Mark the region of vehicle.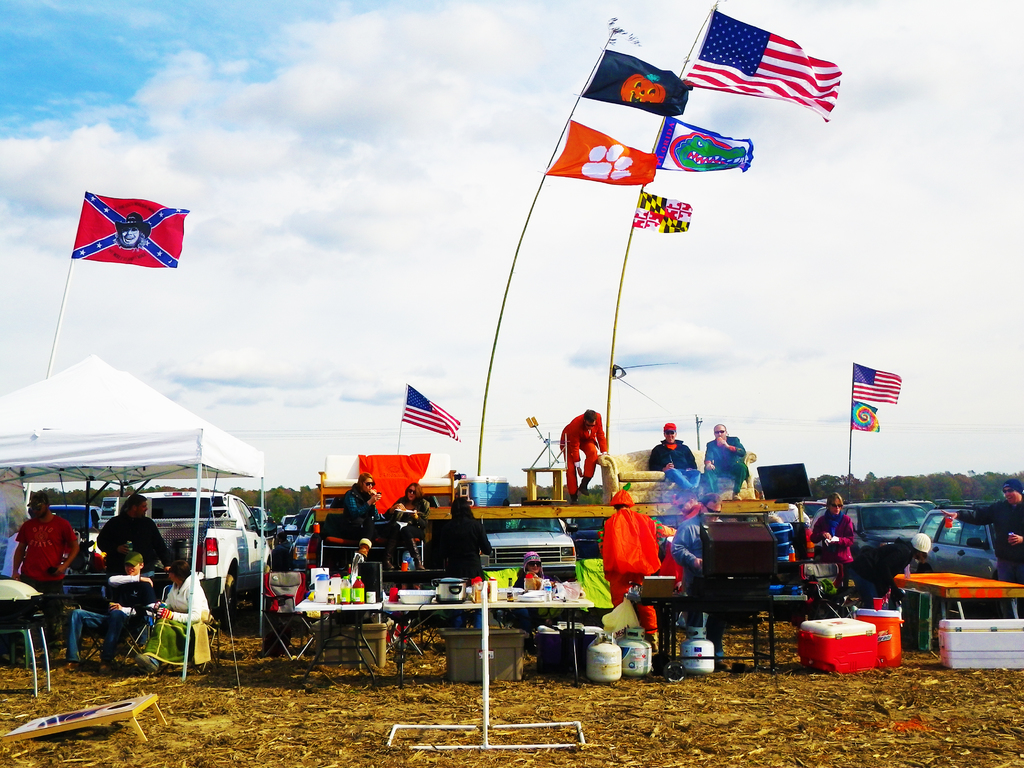
Region: {"left": 52, "top": 471, "right": 106, "bottom": 535}.
